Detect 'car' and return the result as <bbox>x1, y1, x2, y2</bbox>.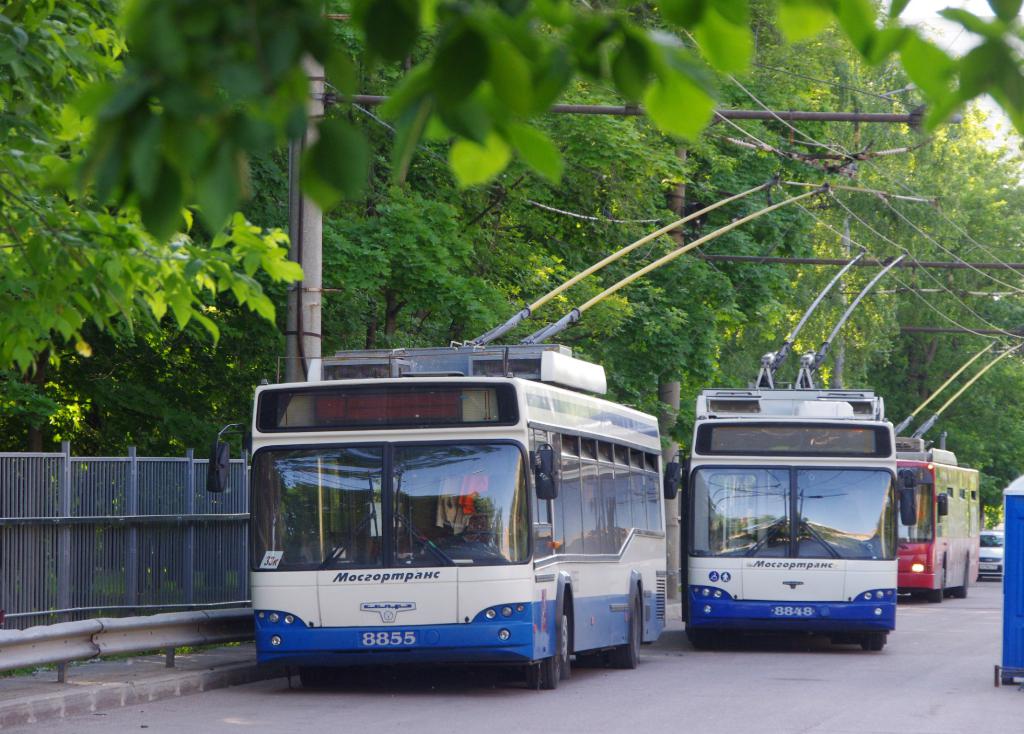
<bbox>980, 538, 1000, 581</bbox>.
